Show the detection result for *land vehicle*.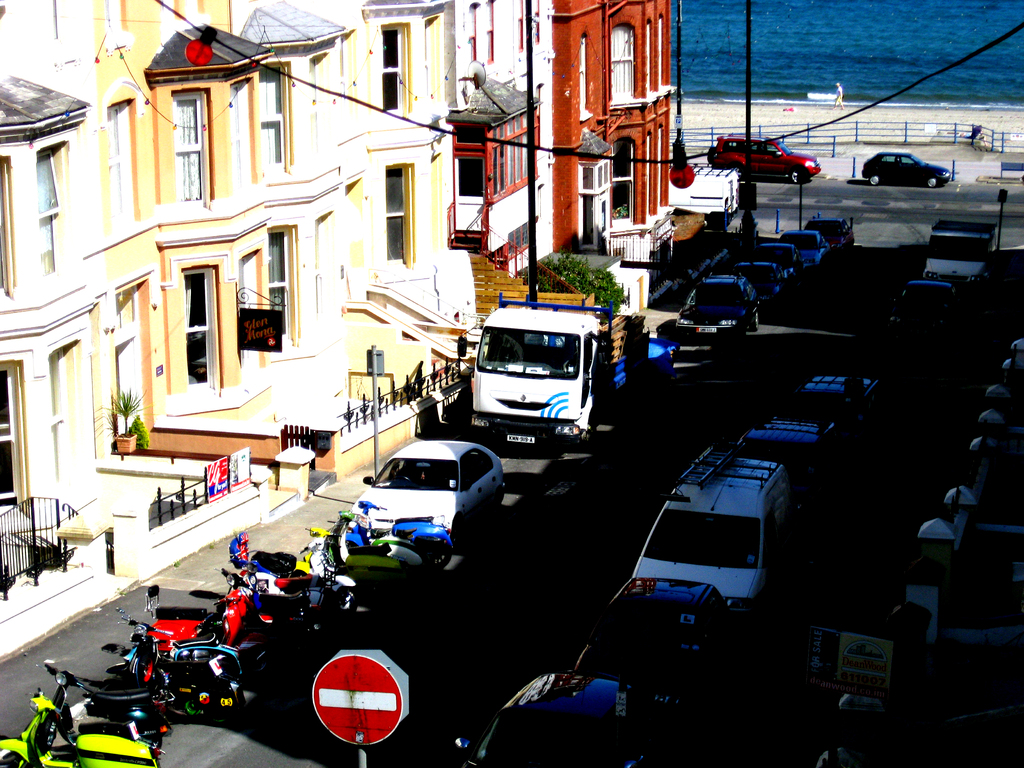
locate(474, 298, 678, 445).
